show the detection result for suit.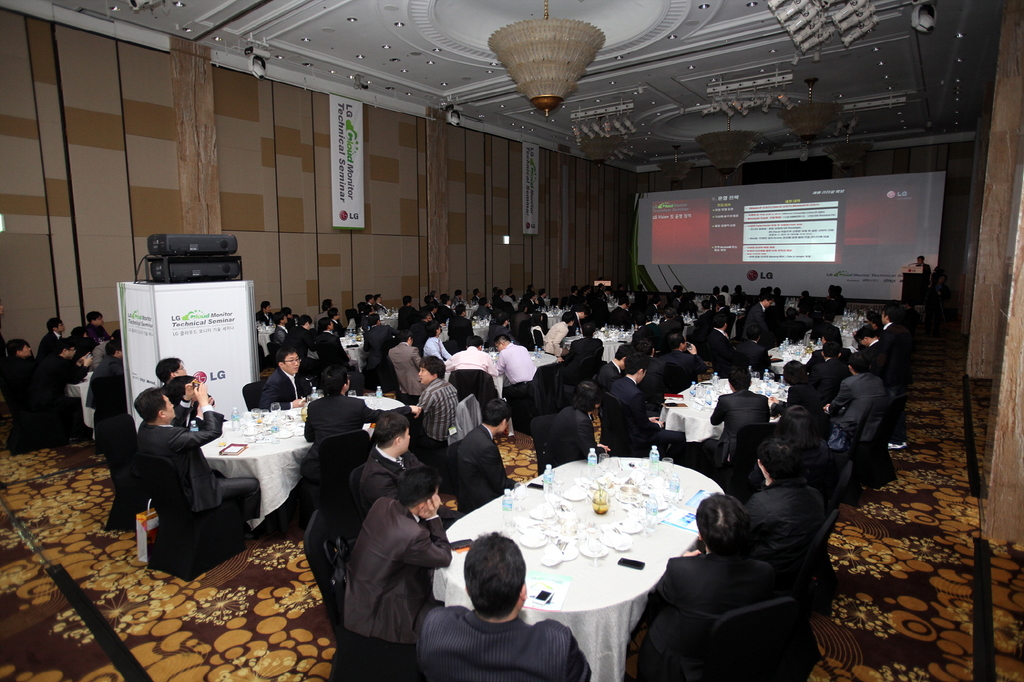
318:331:349:379.
